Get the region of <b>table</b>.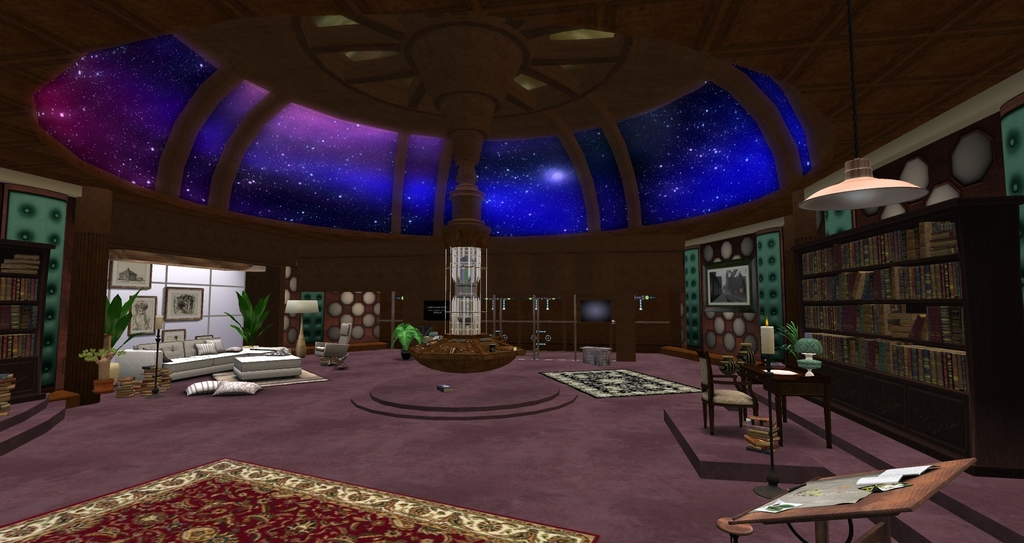
region(579, 344, 612, 367).
